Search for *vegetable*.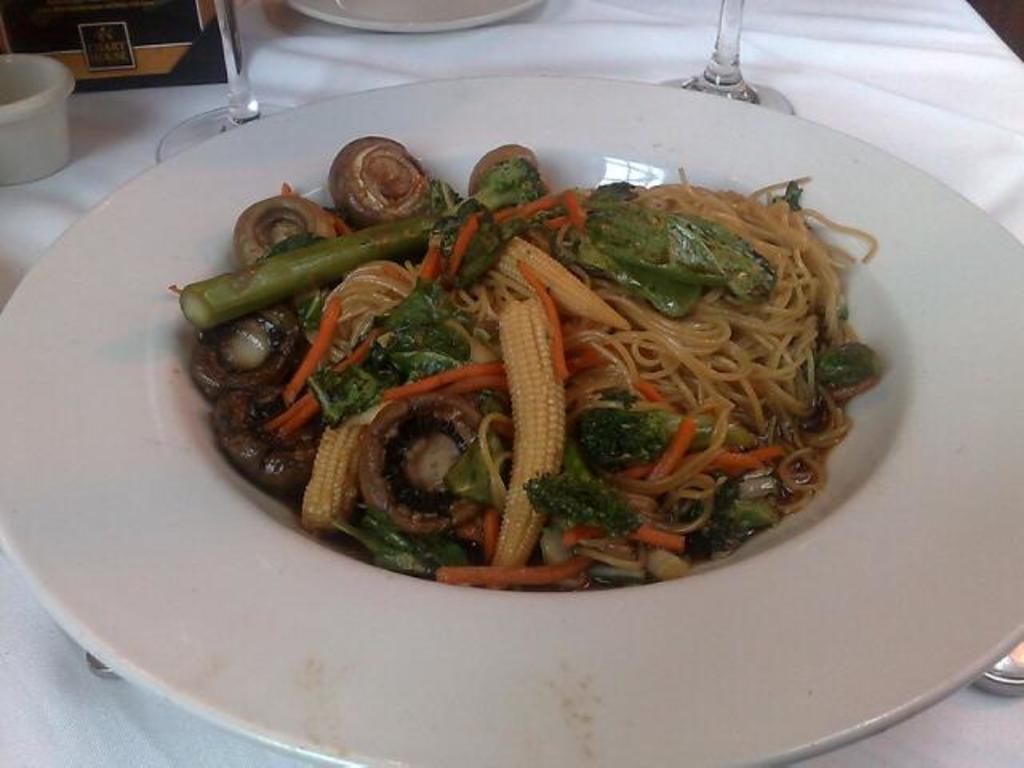
Found at crop(190, 323, 301, 406).
